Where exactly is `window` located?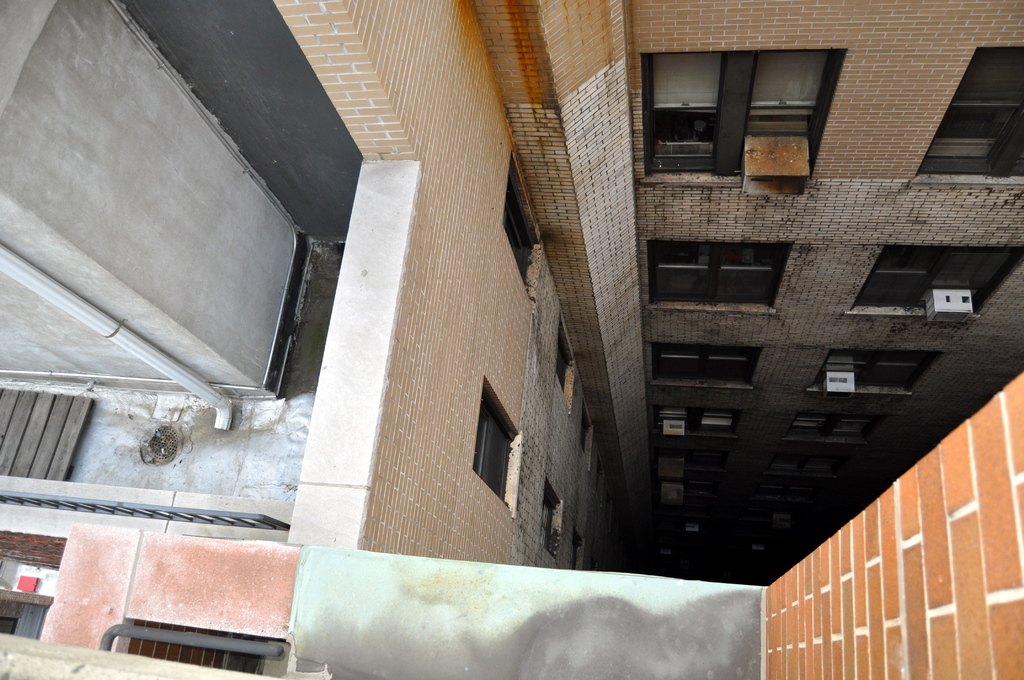
Its bounding box is [left=648, top=243, right=788, bottom=312].
